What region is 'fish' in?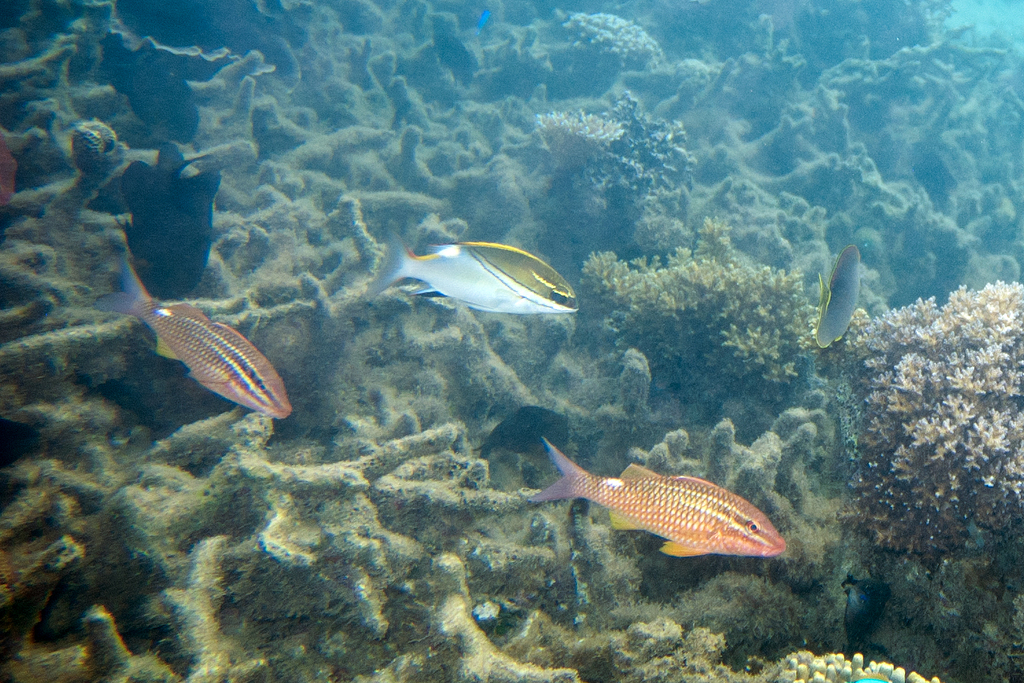
<bbox>375, 228, 588, 311</bbox>.
